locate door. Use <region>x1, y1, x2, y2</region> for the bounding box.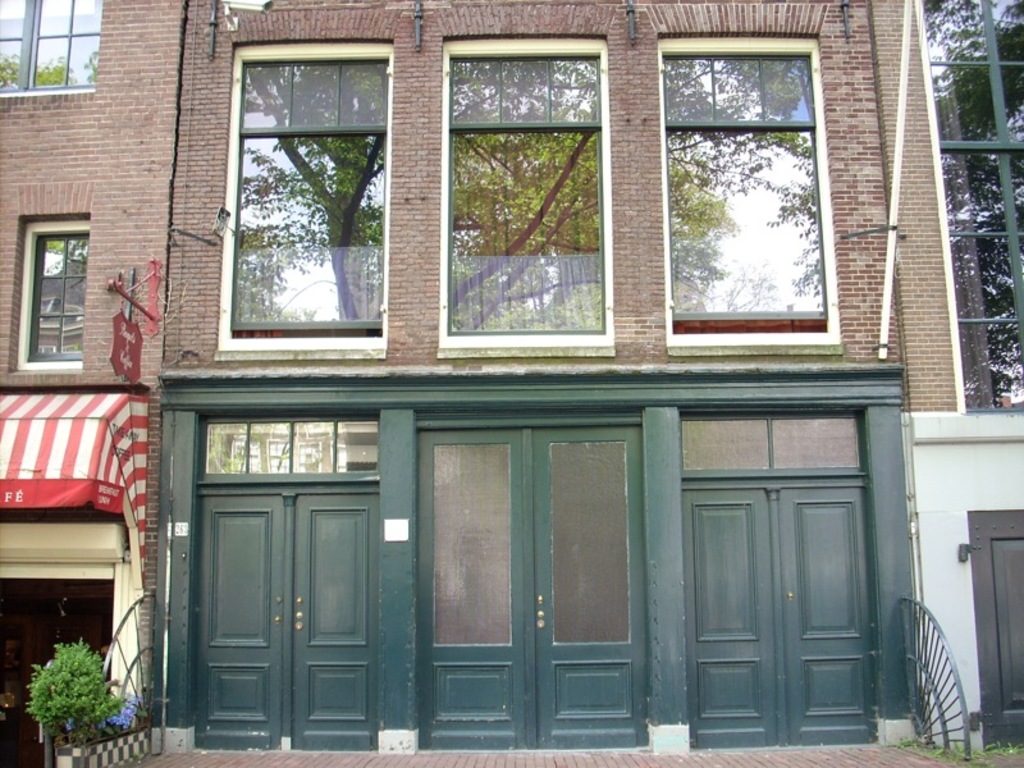
<region>526, 421, 650, 749</region>.
